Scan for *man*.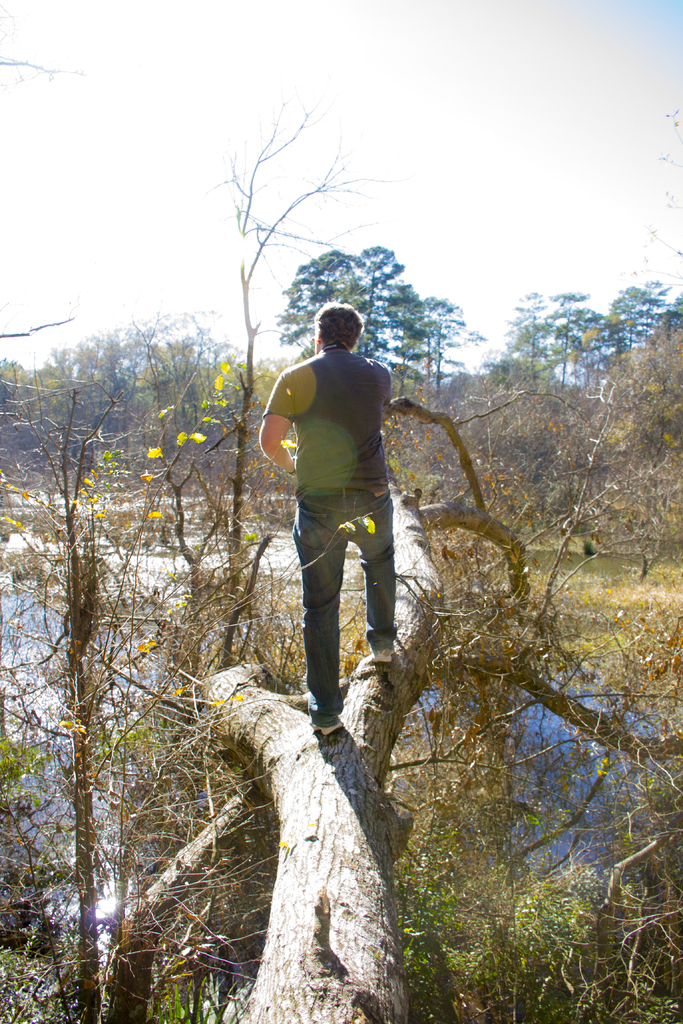
Scan result: (263, 289, 422, 763).
